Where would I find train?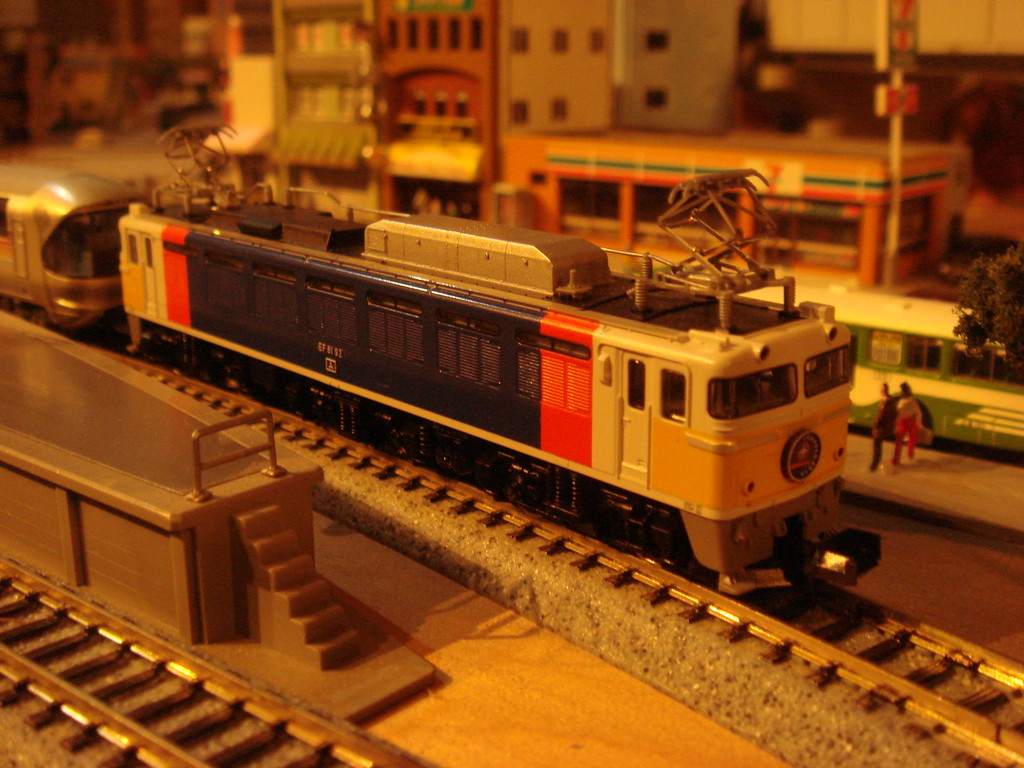
At 744, 283, 1023, 460.
